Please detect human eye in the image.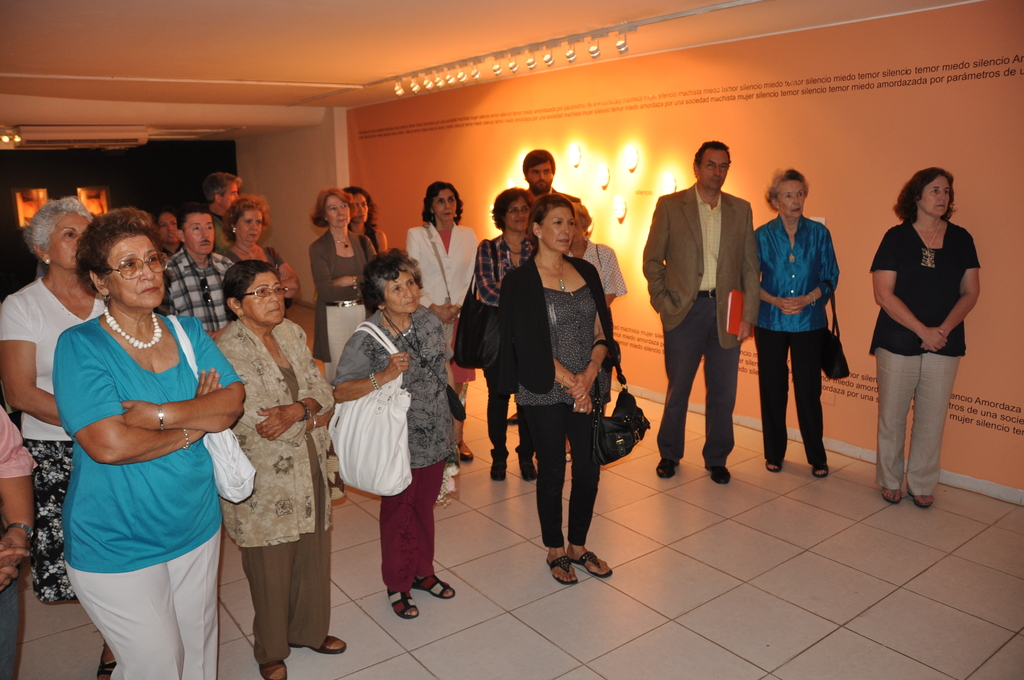
[930, 188, 939, 194].
